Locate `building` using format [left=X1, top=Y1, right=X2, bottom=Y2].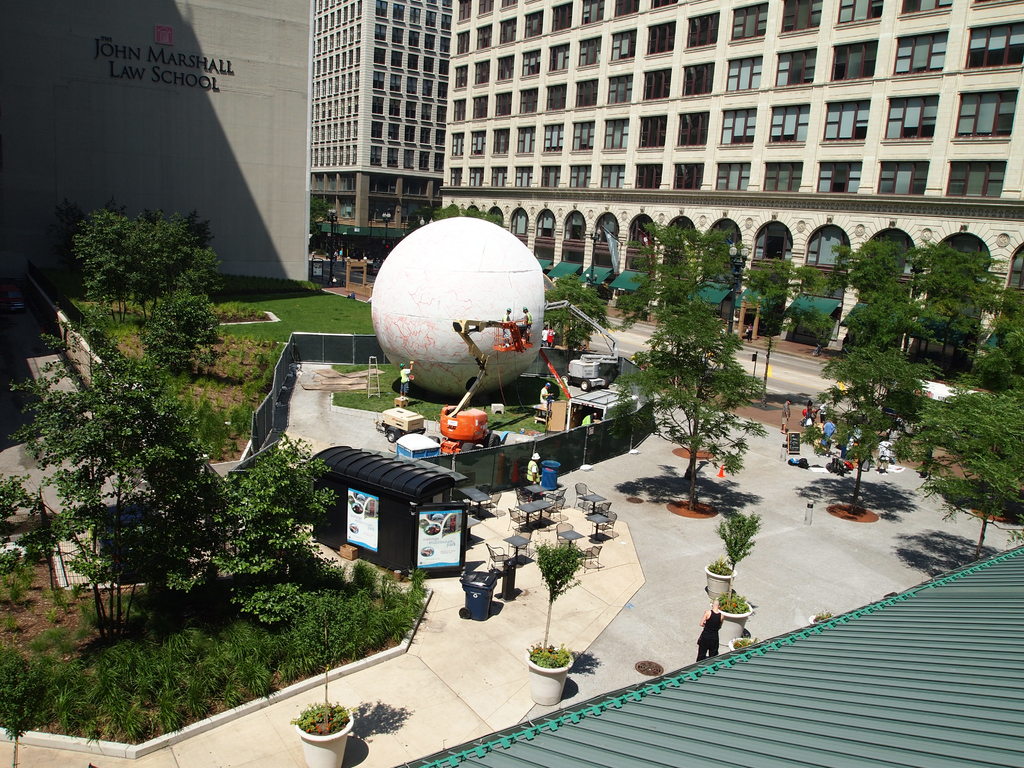
[left=310, top=0, right=451, bottom=259].
